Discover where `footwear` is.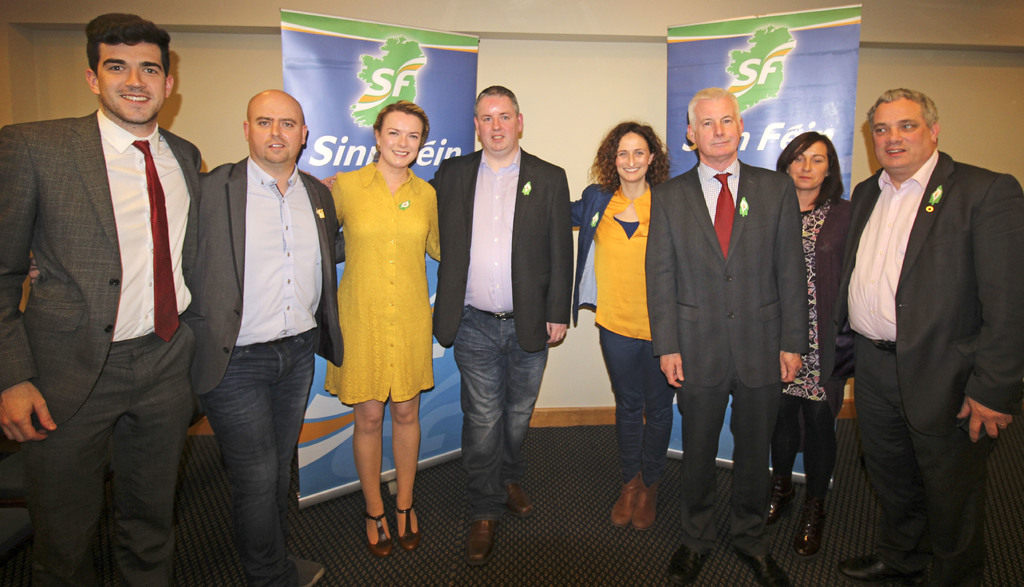
Discovered at region(456, 500, 507, 566).
